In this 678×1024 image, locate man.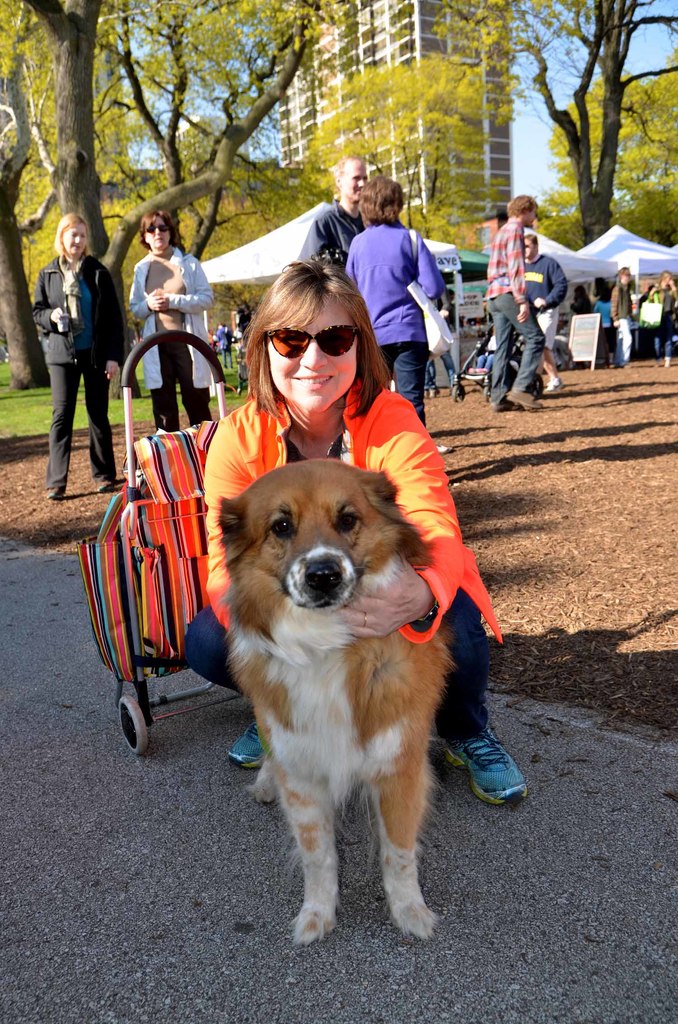
Bounding box: bbox(480, 193, 552, 412).
